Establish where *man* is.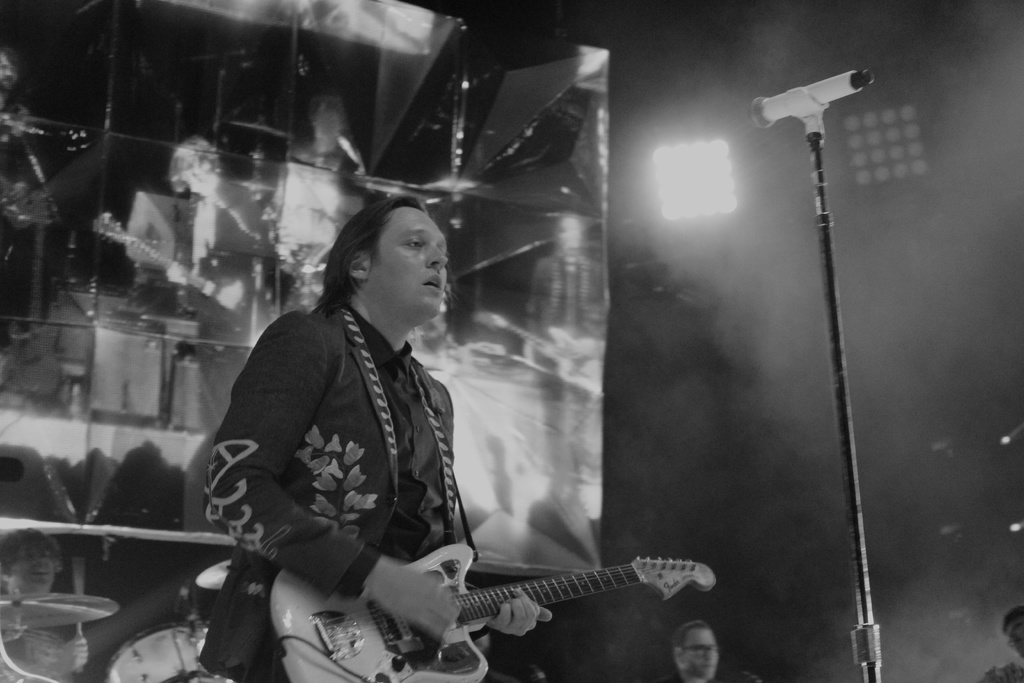
Established at bbox=[202, 190, 557, 682].
